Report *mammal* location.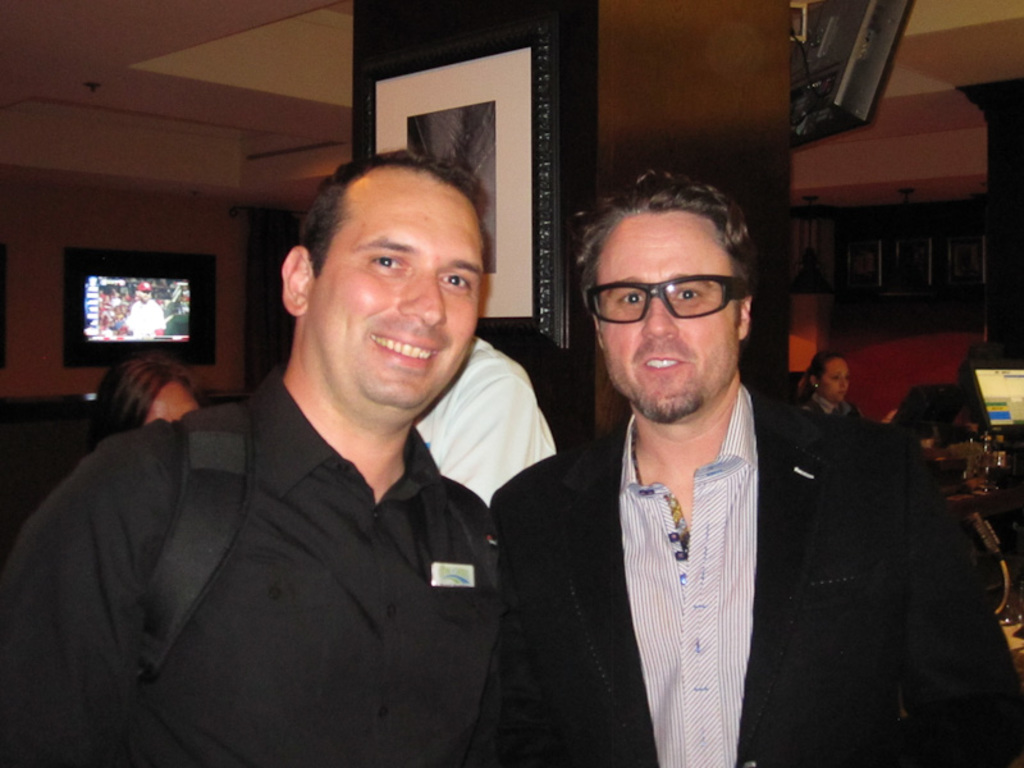
Report: bbox(95, 352, 204, 440).
